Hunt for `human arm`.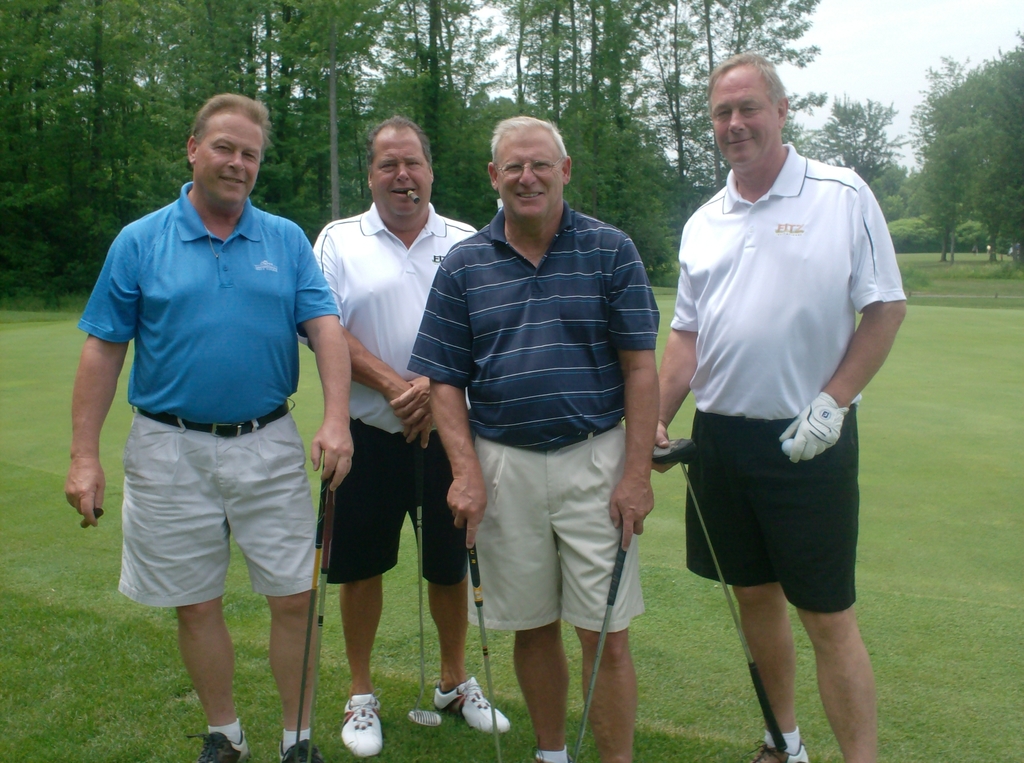
Hunted down at {"left": 784, "top": 177, "right": 906, "bottom": 461}.
